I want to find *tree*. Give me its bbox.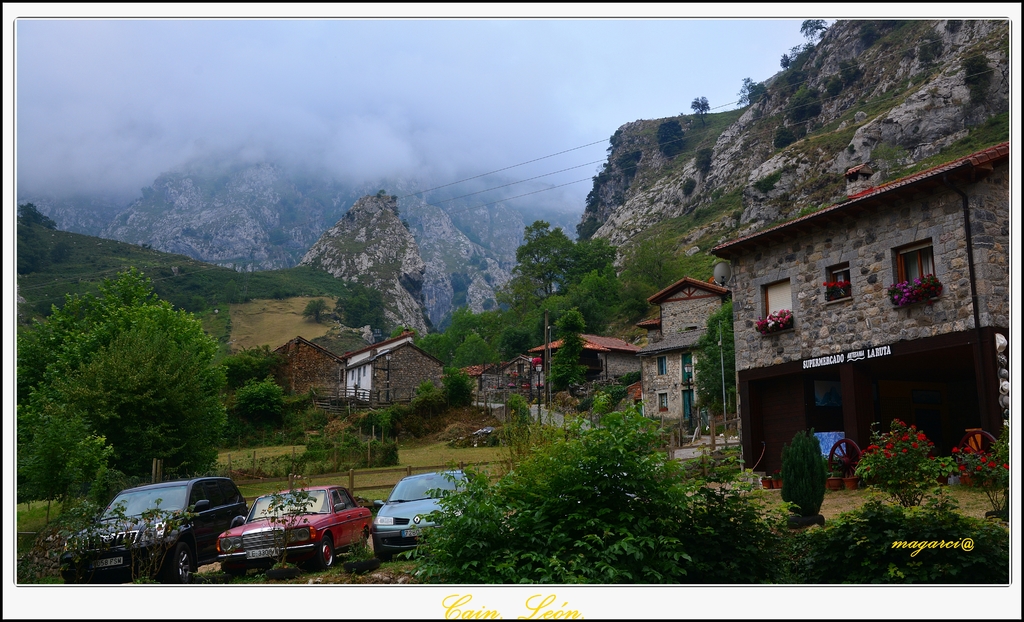
<region>965, 48, 1002, 114</region>.
